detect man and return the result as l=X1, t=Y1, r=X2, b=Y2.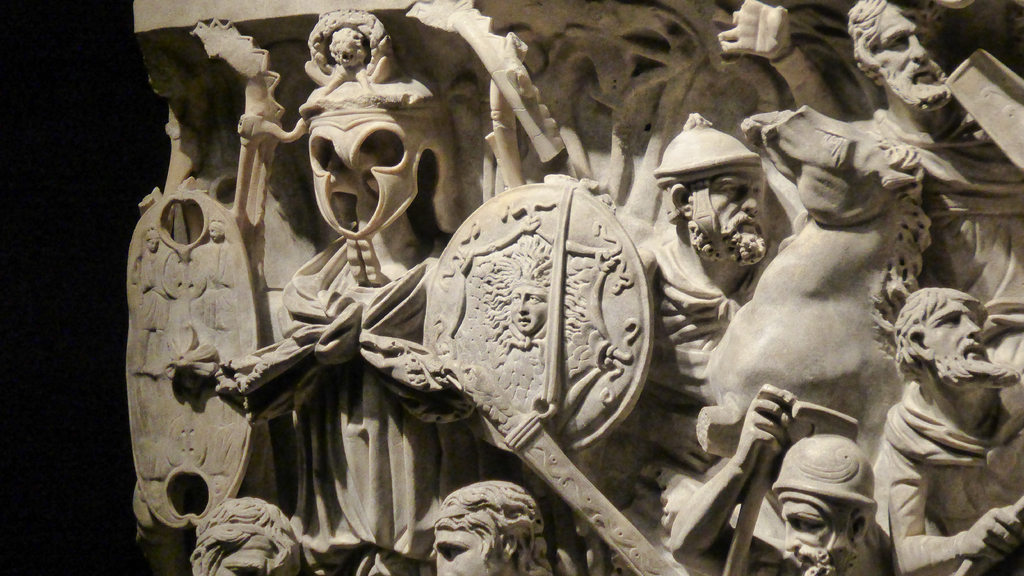
l=190, t=495, r=310, b=575.
